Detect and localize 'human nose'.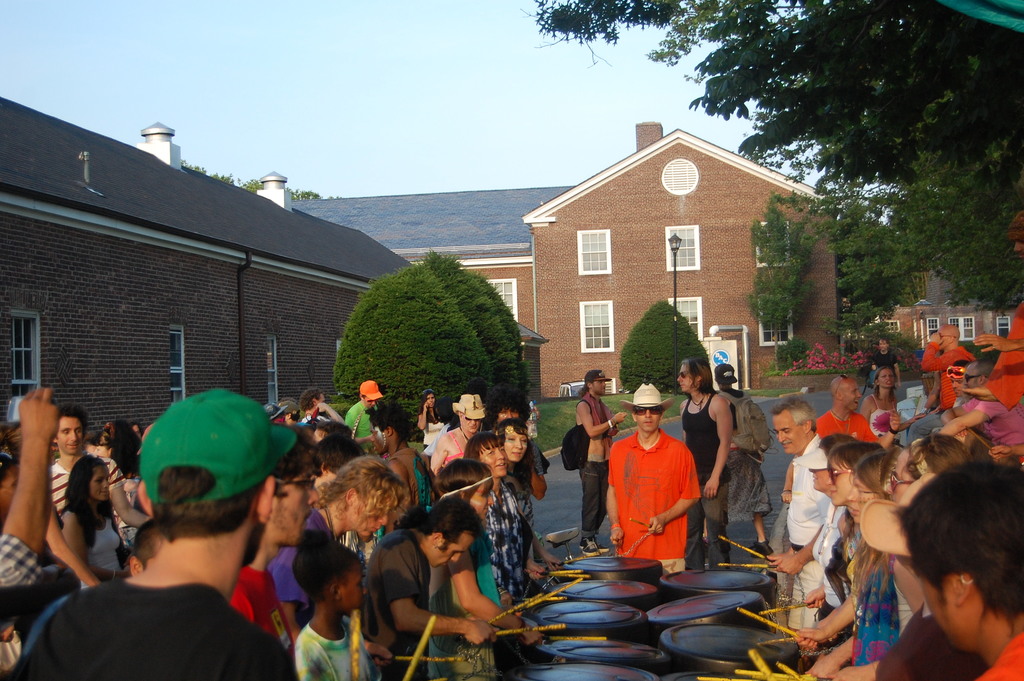
Localized at [825, 475, 830, 484].
